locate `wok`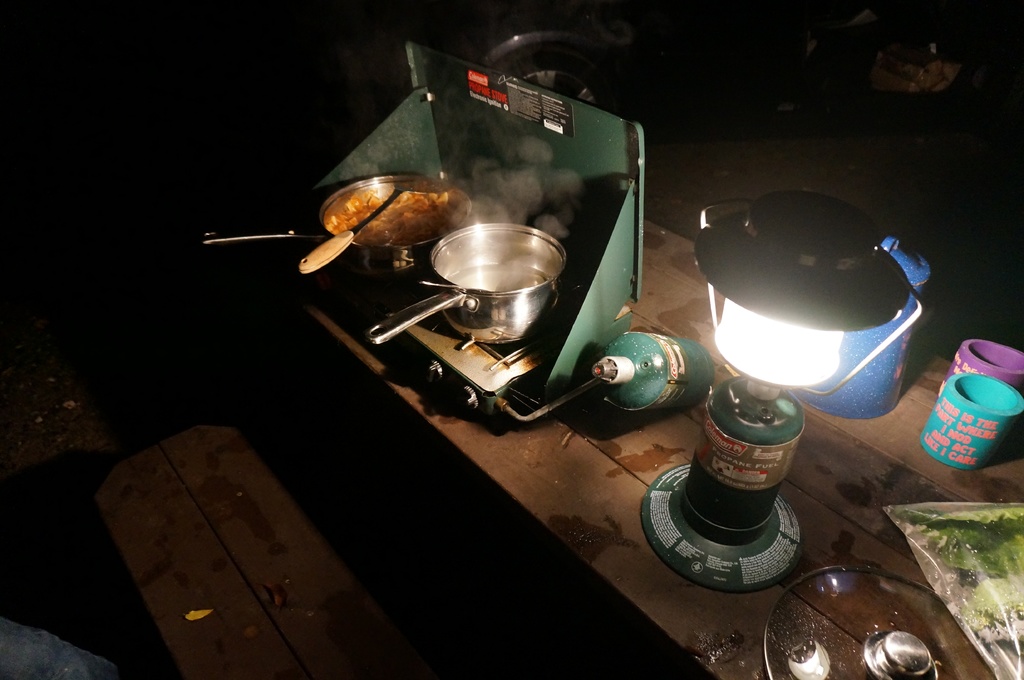
(372,222,573,347)
